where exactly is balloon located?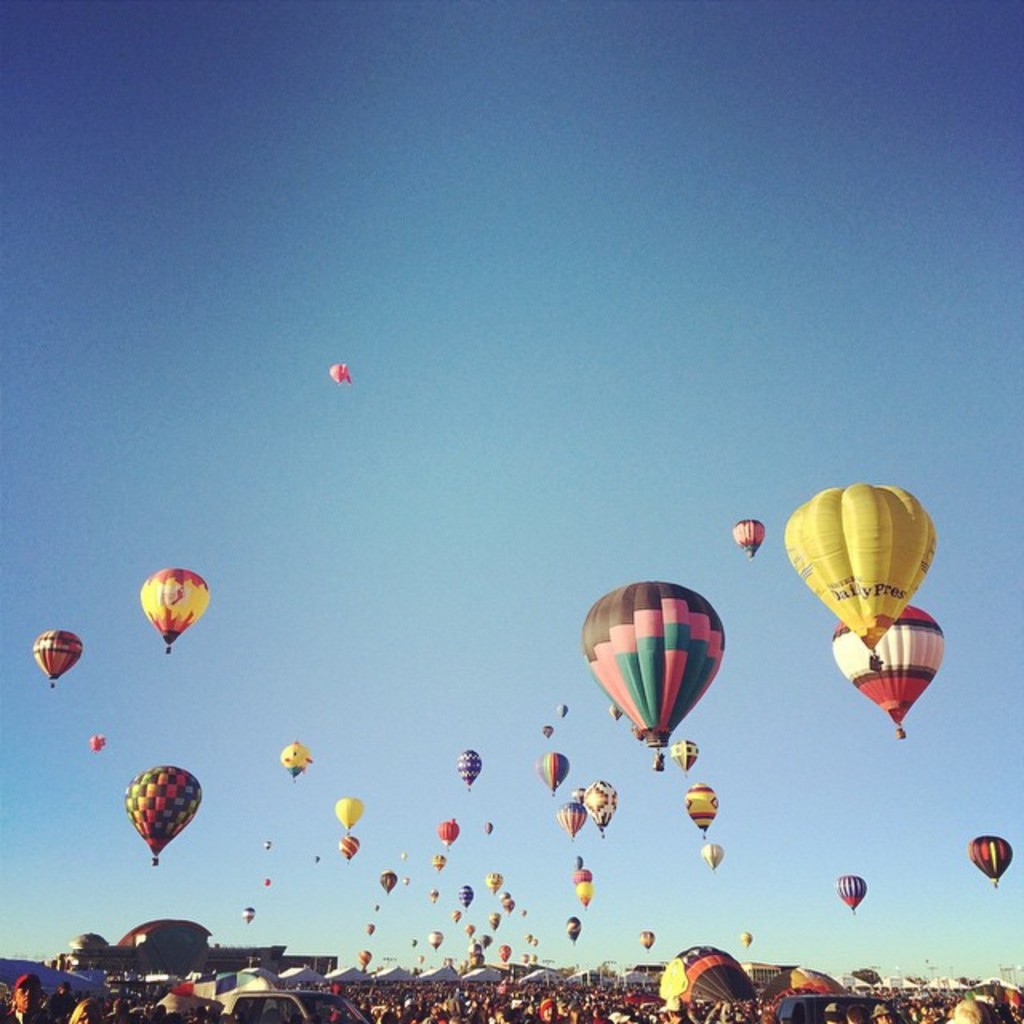
Its bounding box is pyautogui.locateOnScreen(966, 832, 1014, 882).
